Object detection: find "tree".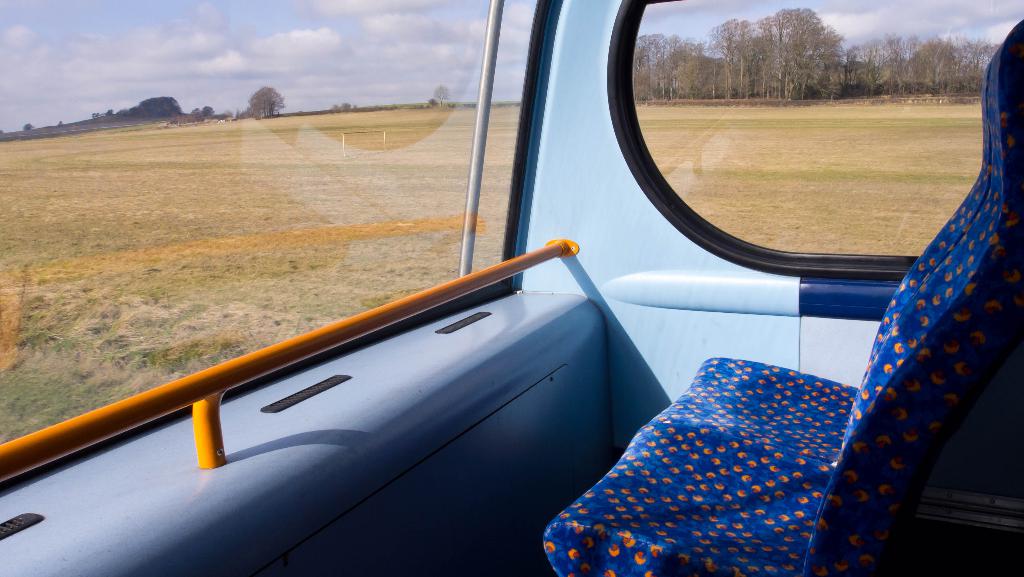
{"left": 908, "top": 29, "right": 1004, "bottom": 103}.
